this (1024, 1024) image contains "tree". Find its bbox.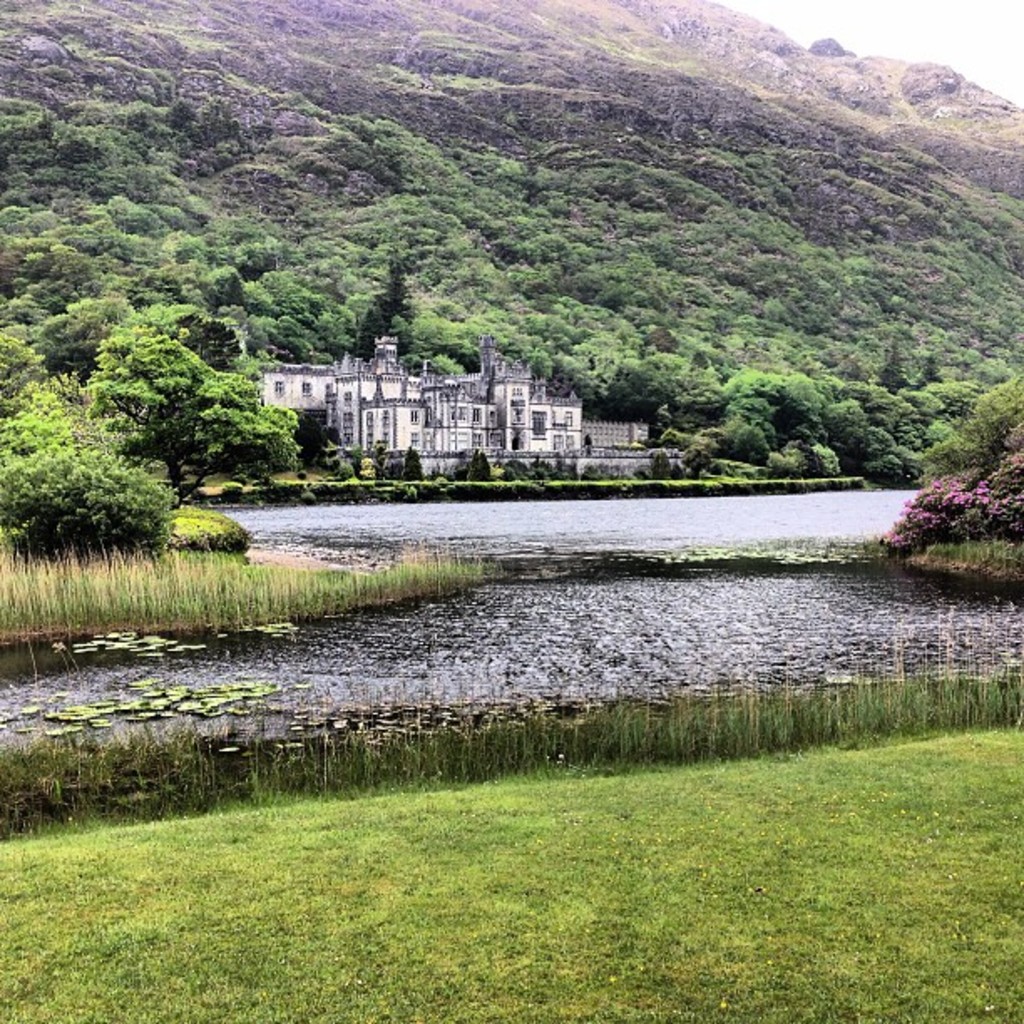
(7, 209, 142, 385).
